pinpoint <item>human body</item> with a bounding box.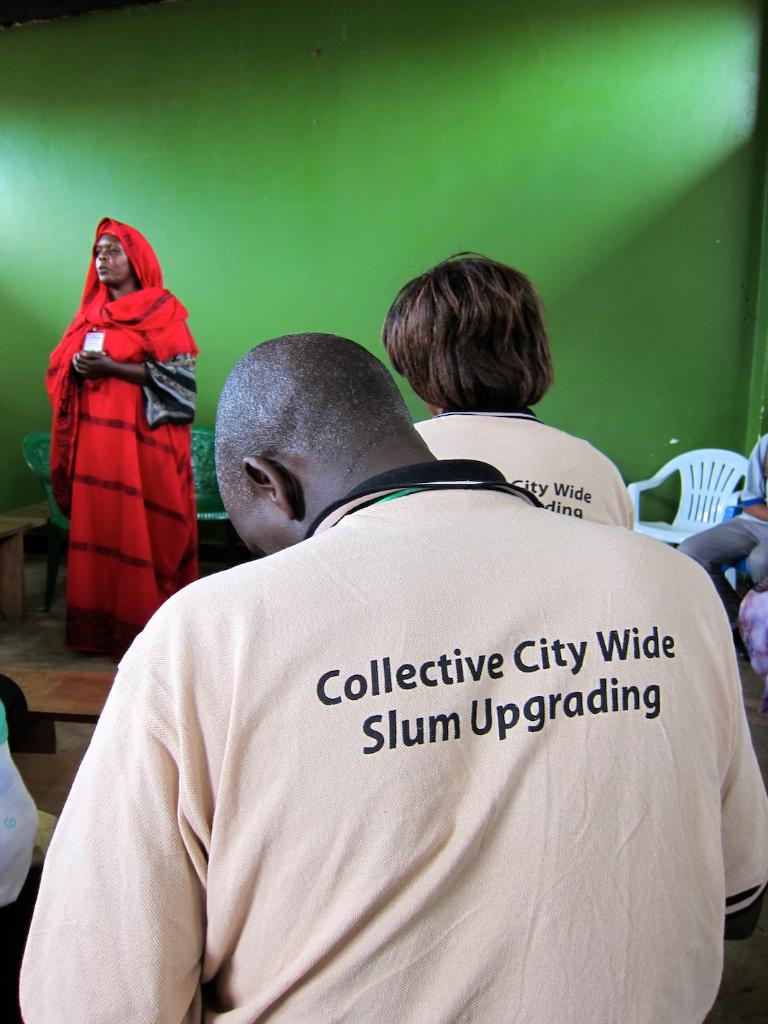
x1=382 y1=260 x2=638 y2=542.
